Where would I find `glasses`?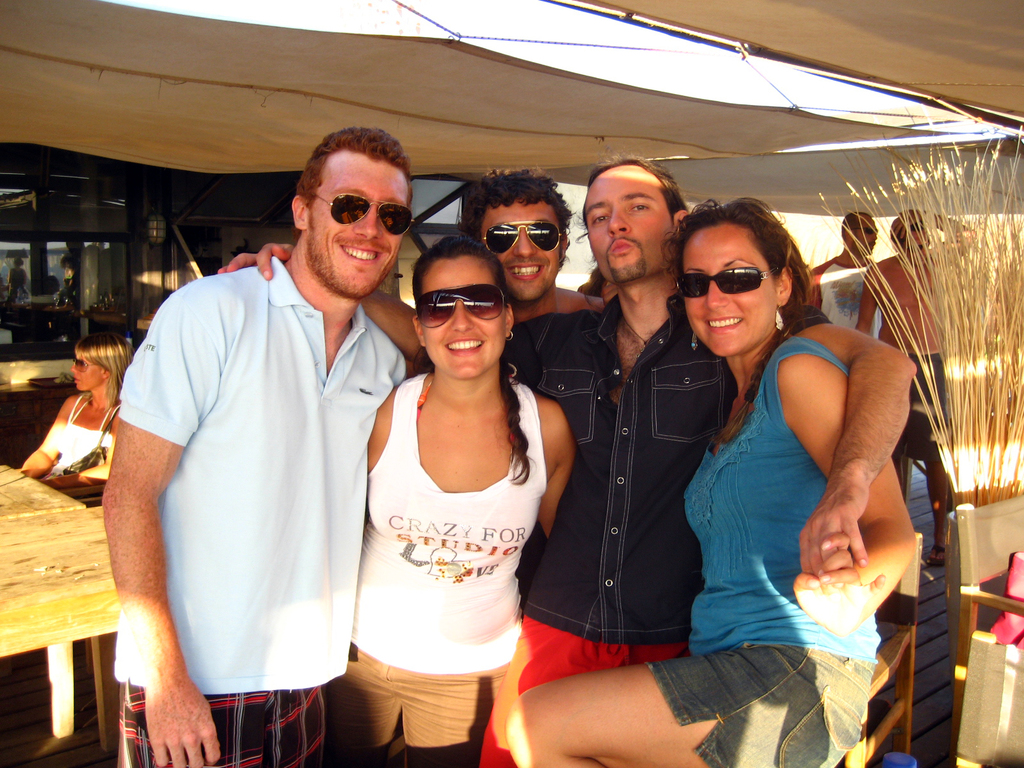
At (x1=674, y1=265, x2=780, y2=298).
